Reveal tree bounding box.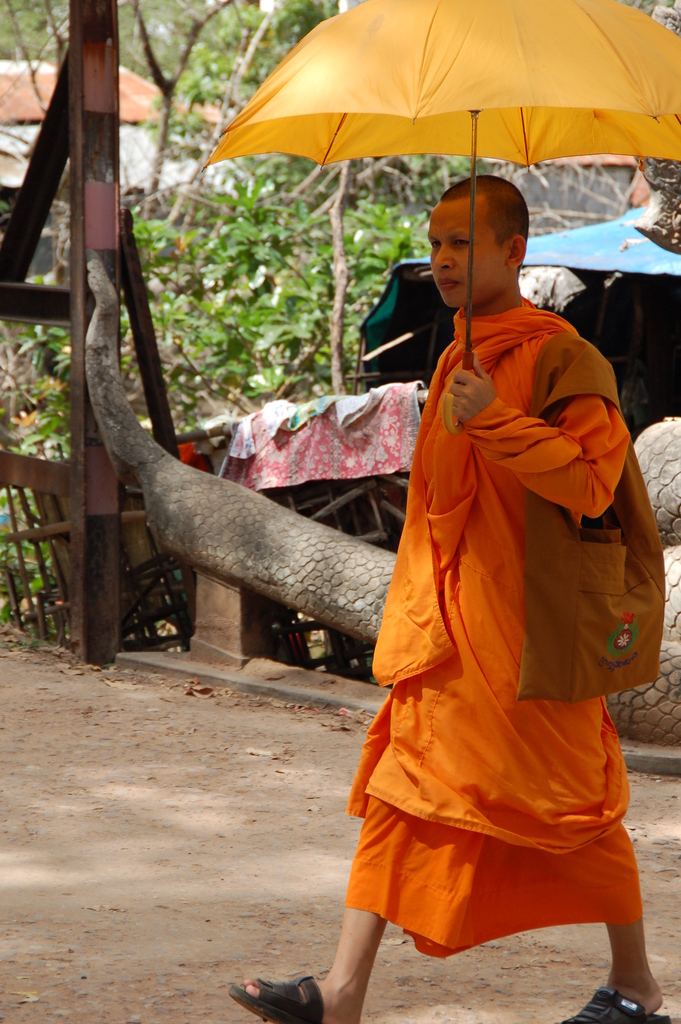
Revealed: 0,0,680,632.
